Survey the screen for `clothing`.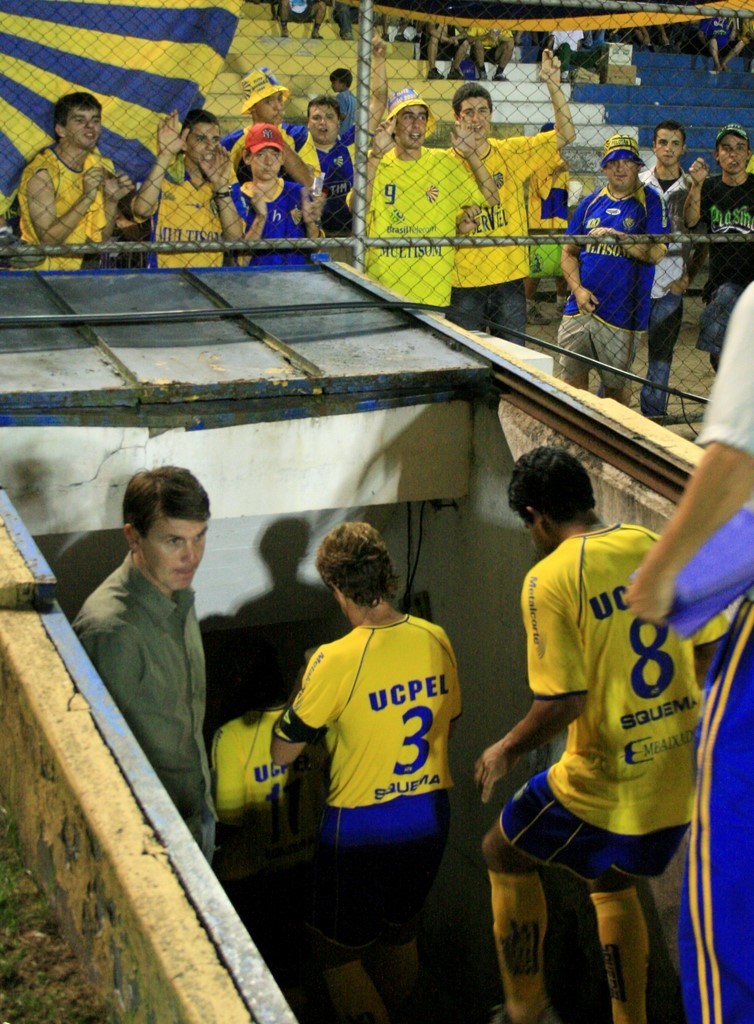
Survey found: pyautogui.locateOnScreen(628, 174, 690, 417).
